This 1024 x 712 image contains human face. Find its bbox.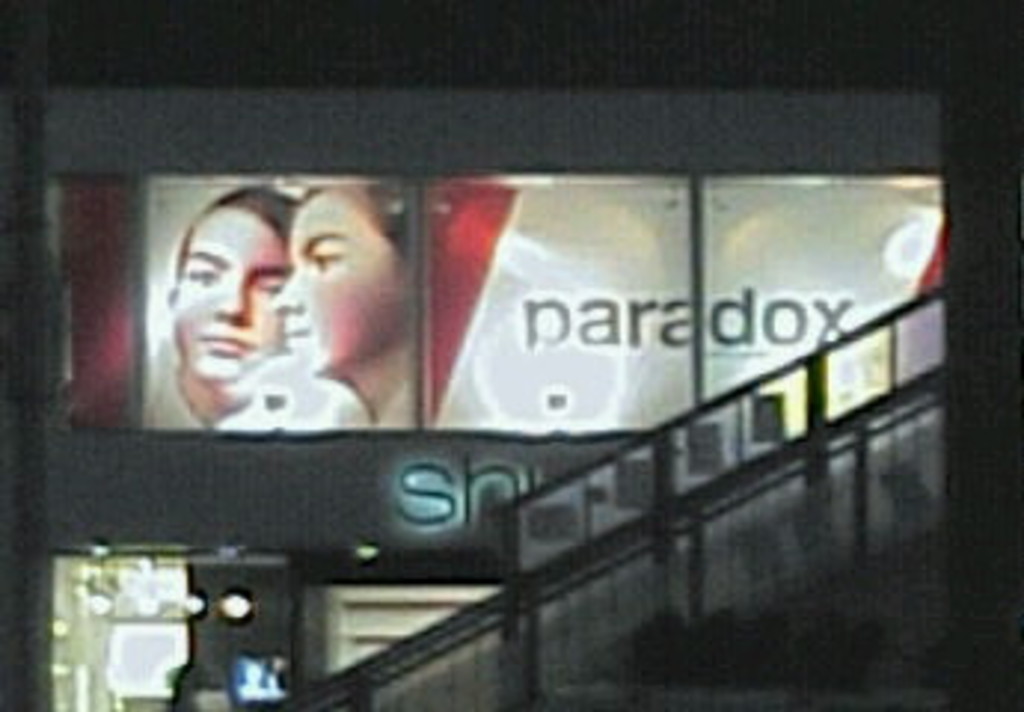
[166,205,282,386].
